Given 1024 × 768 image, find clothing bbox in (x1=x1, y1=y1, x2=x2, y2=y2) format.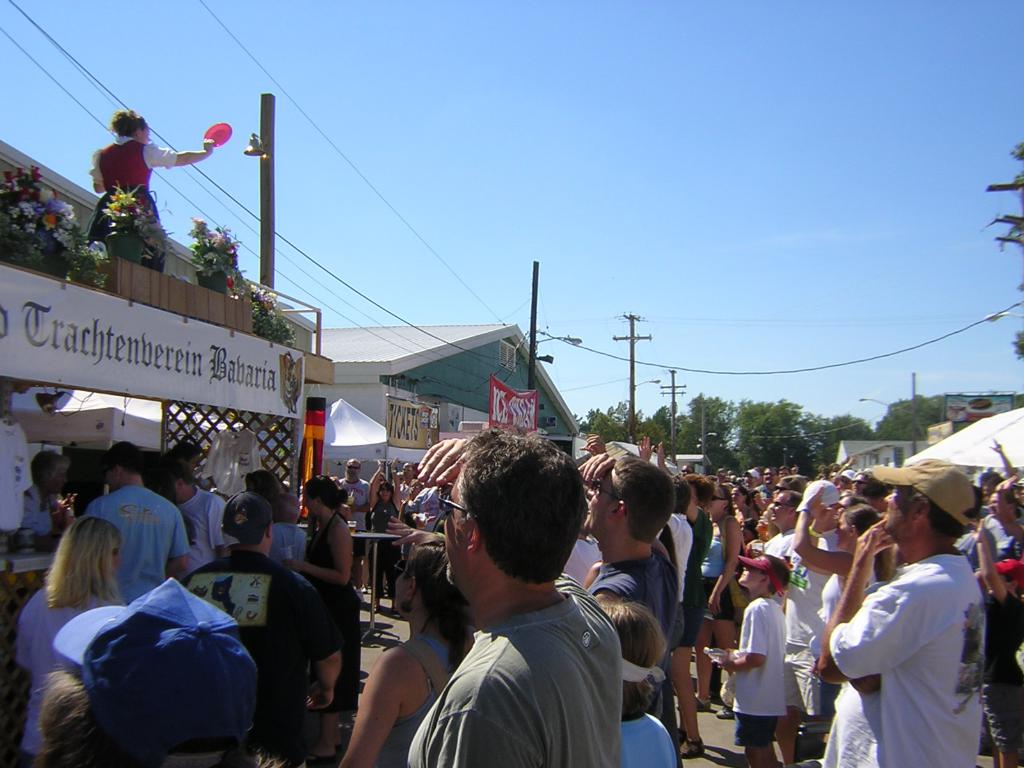
(x1=591, y1=536, x2=682, y2=641).
